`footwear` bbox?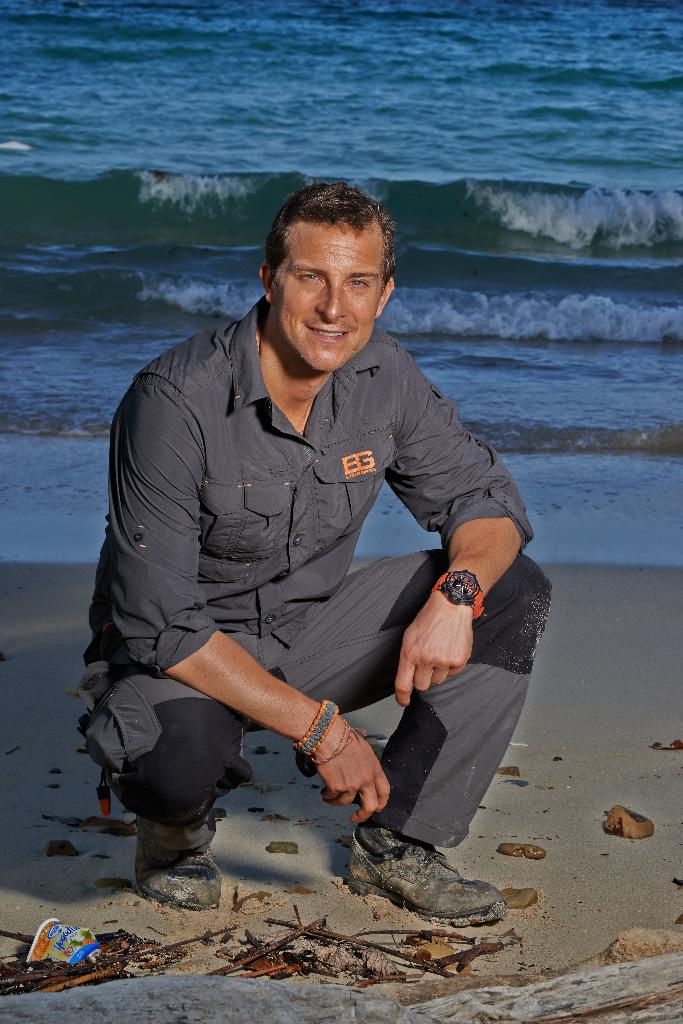
rect(127, 837, 214, 911)
